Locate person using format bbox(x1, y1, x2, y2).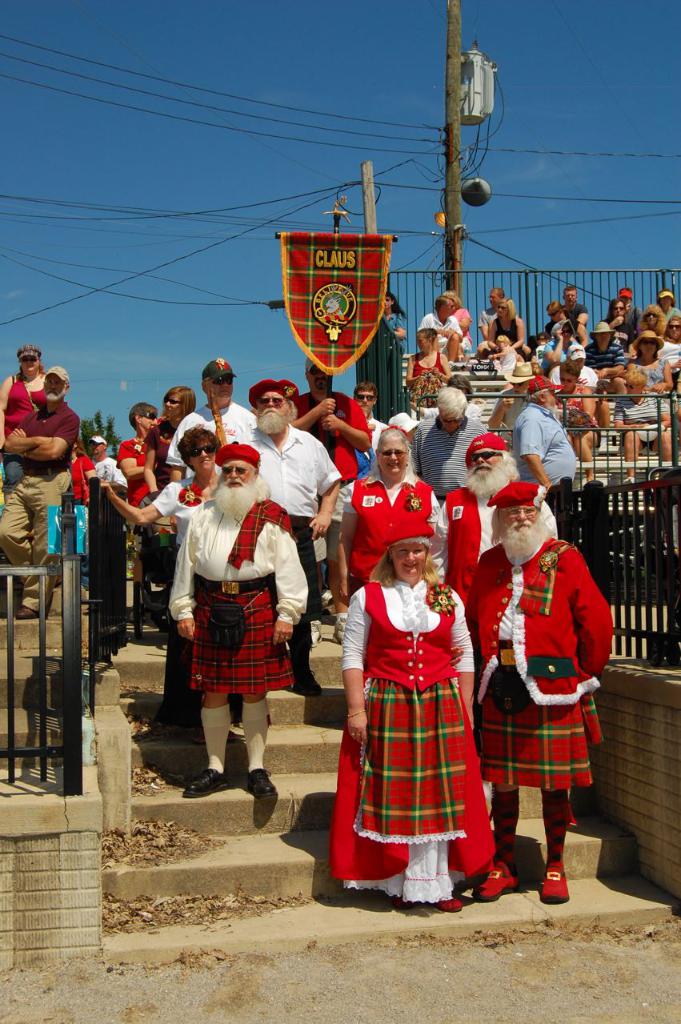
bbox(479, 472, 612, 933).
